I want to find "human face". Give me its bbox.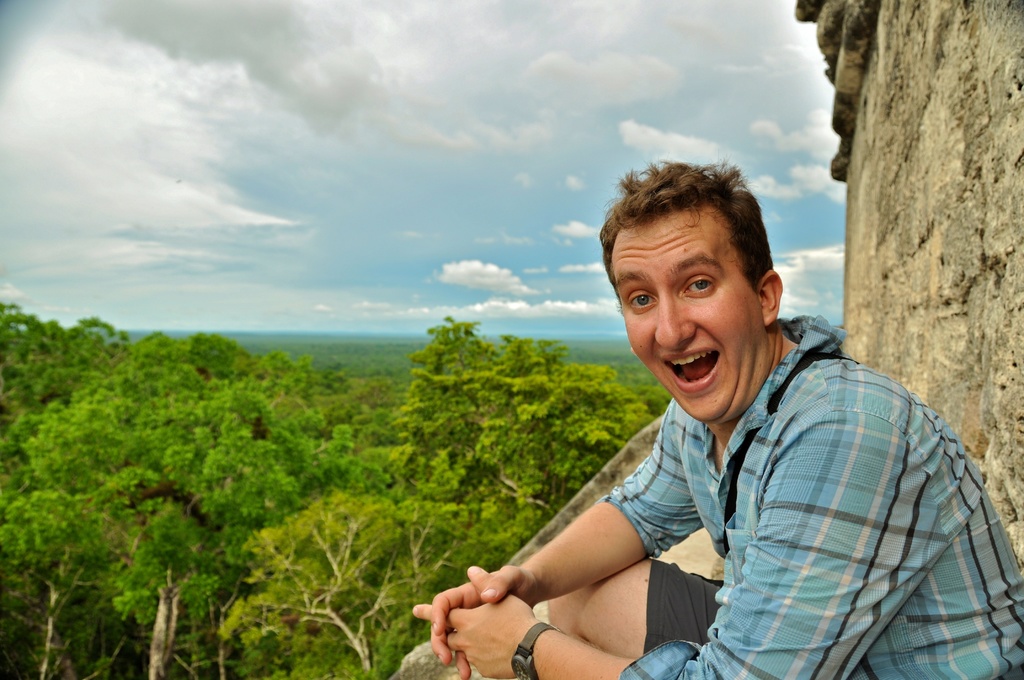
(610,200,764,423).
